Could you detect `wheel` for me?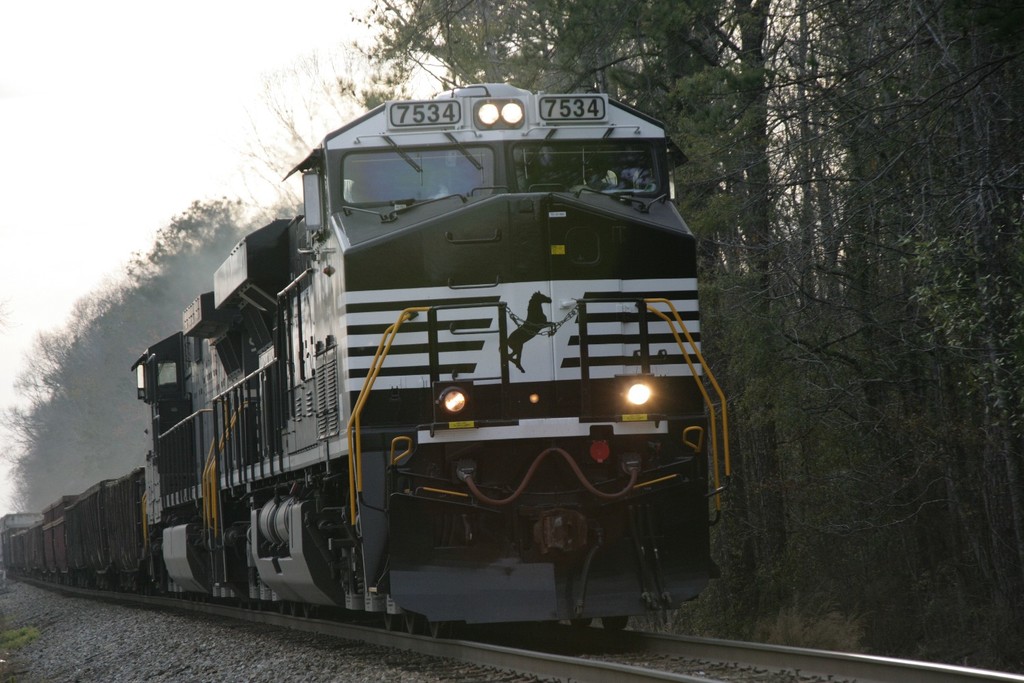
Detection result: crop(246, 596, 255, 611).
